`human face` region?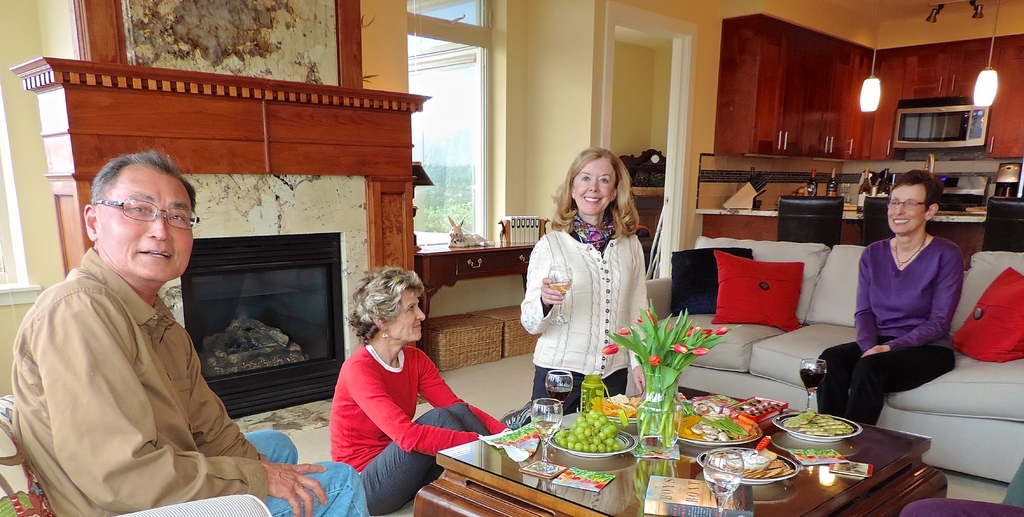
rect(571, 158, 617, 217)
